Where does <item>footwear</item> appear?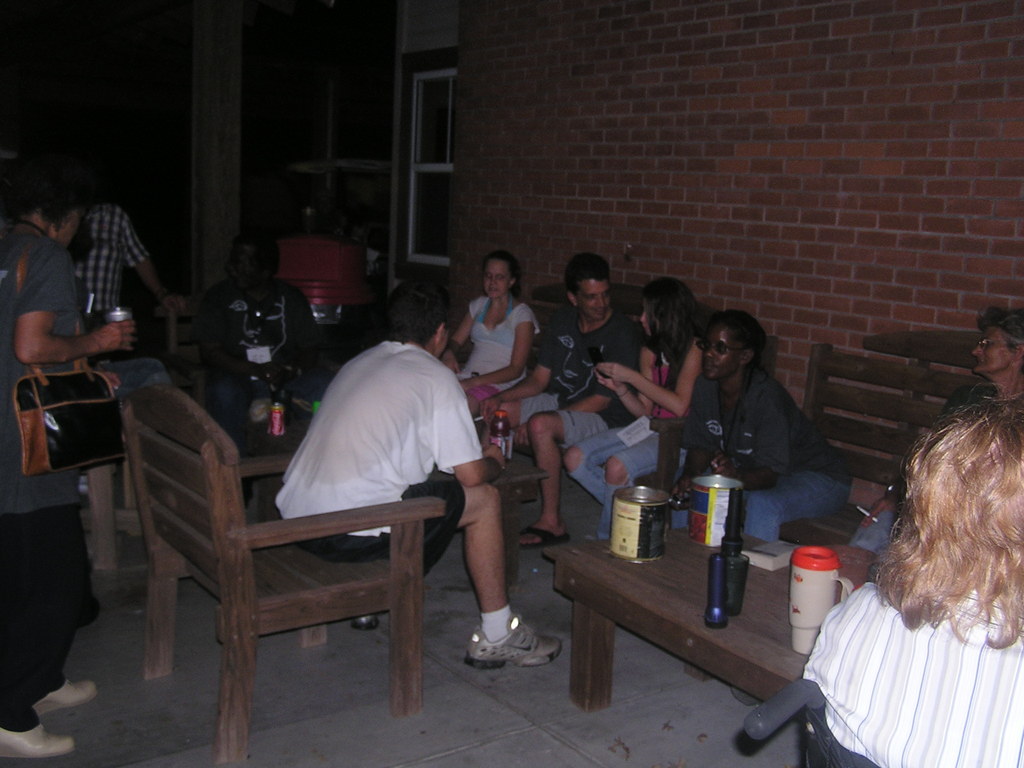
Appears at bbox=(518, 525, 568, 549).
